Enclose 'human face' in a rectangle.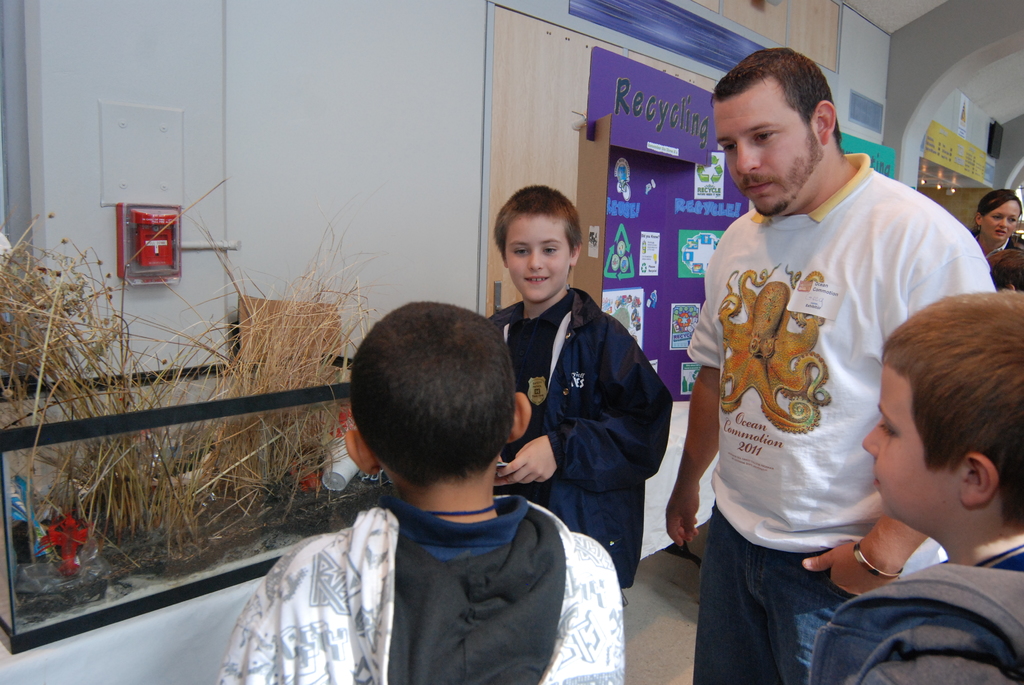
l=985, t=201, r=1022, b=240.
